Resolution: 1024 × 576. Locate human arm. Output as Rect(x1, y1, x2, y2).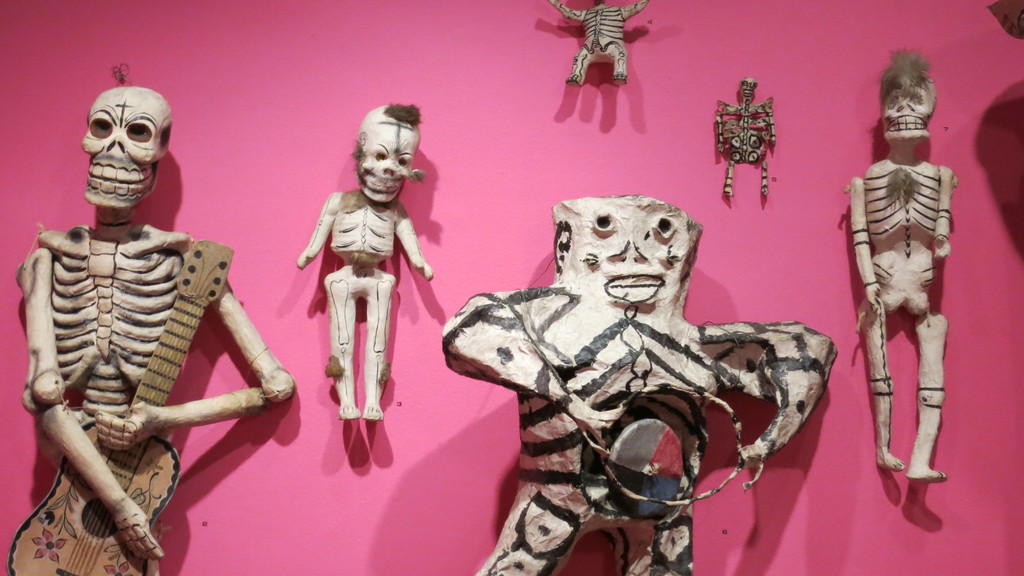
Rect(89, 282, 299, 457).
